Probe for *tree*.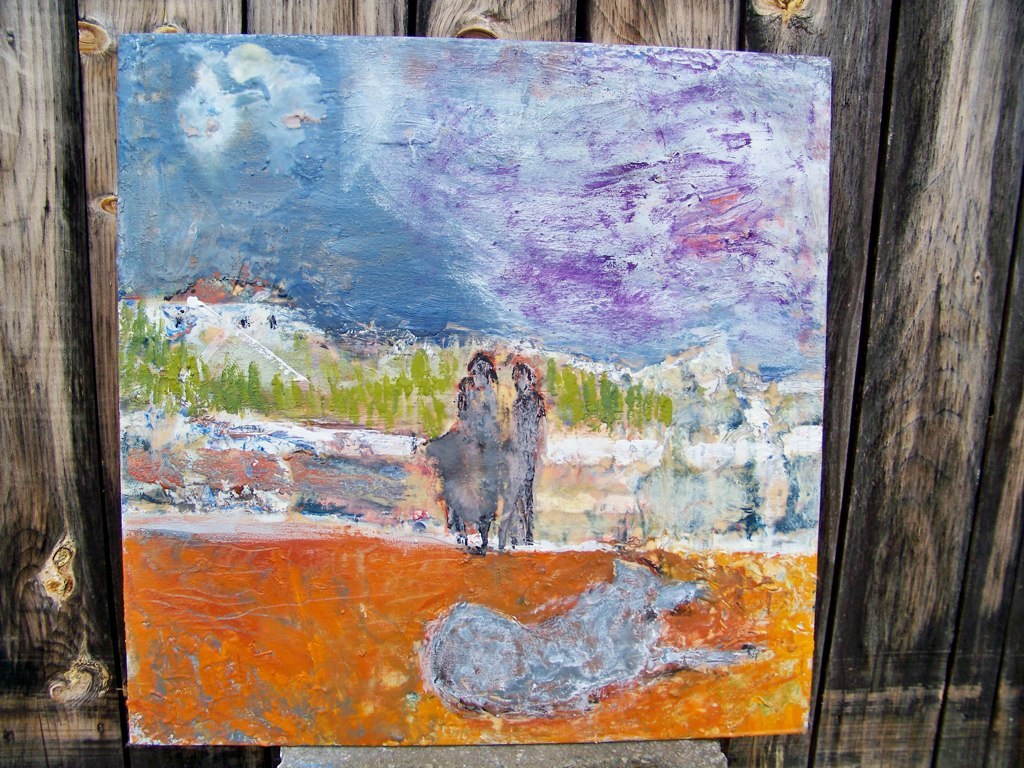
Probe result: <bbox>627, 386, 672, 427</bbox>.
